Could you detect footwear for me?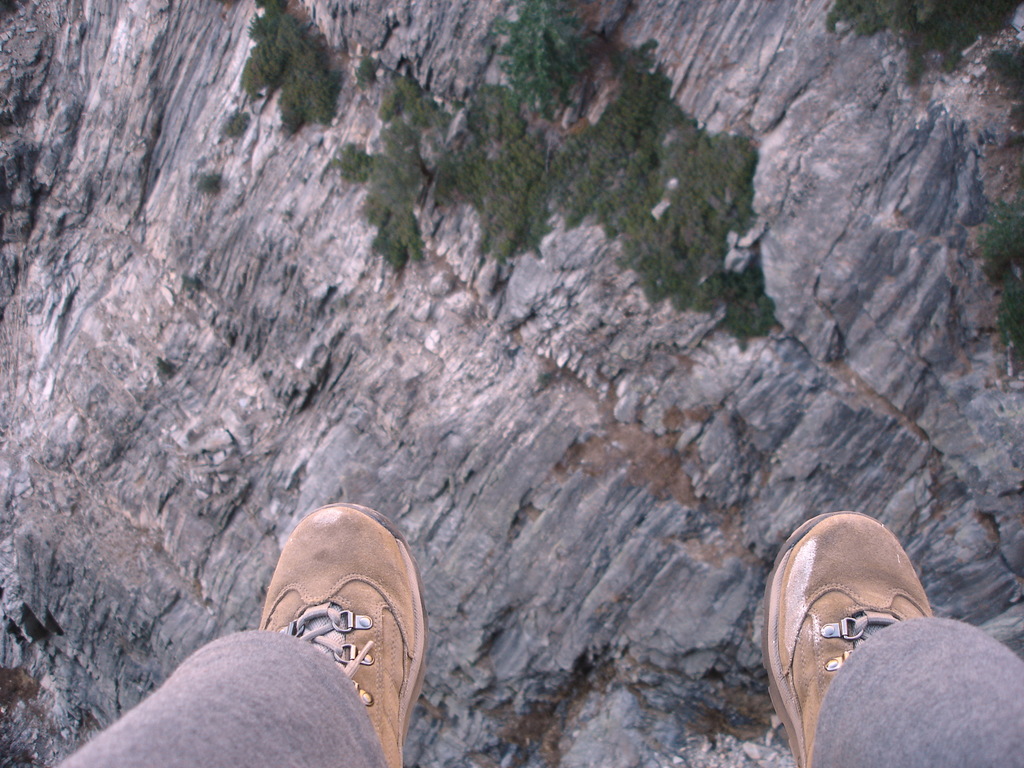
Detection result: {"x1": 255, "y1": 501, "x2": 429, "y2": 767}.
